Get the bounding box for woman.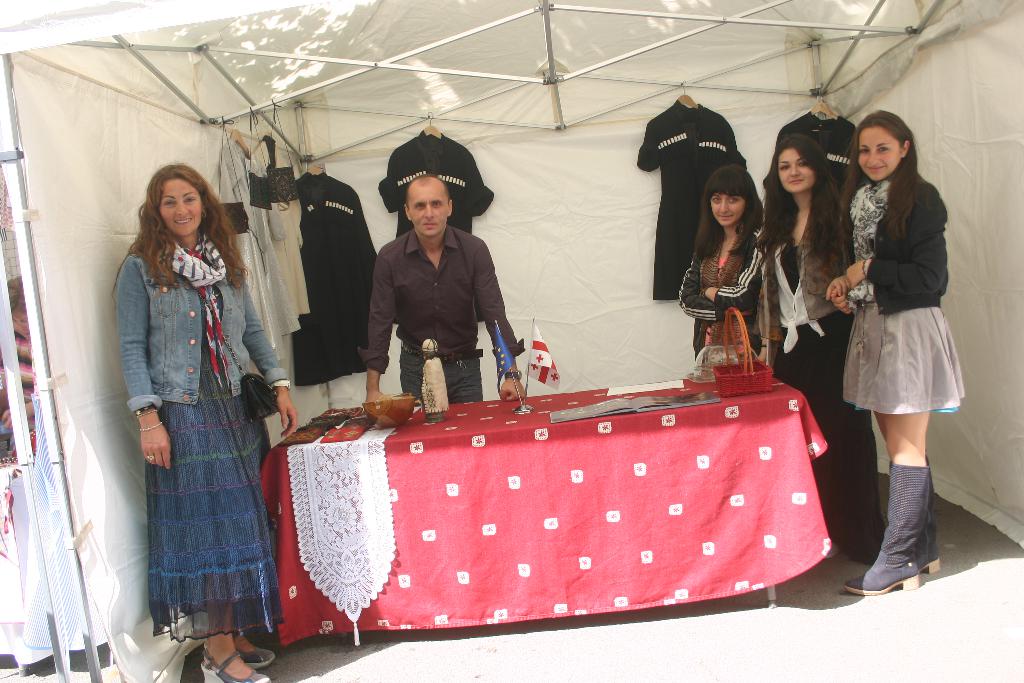
<box>675,163,764,363</box>.
